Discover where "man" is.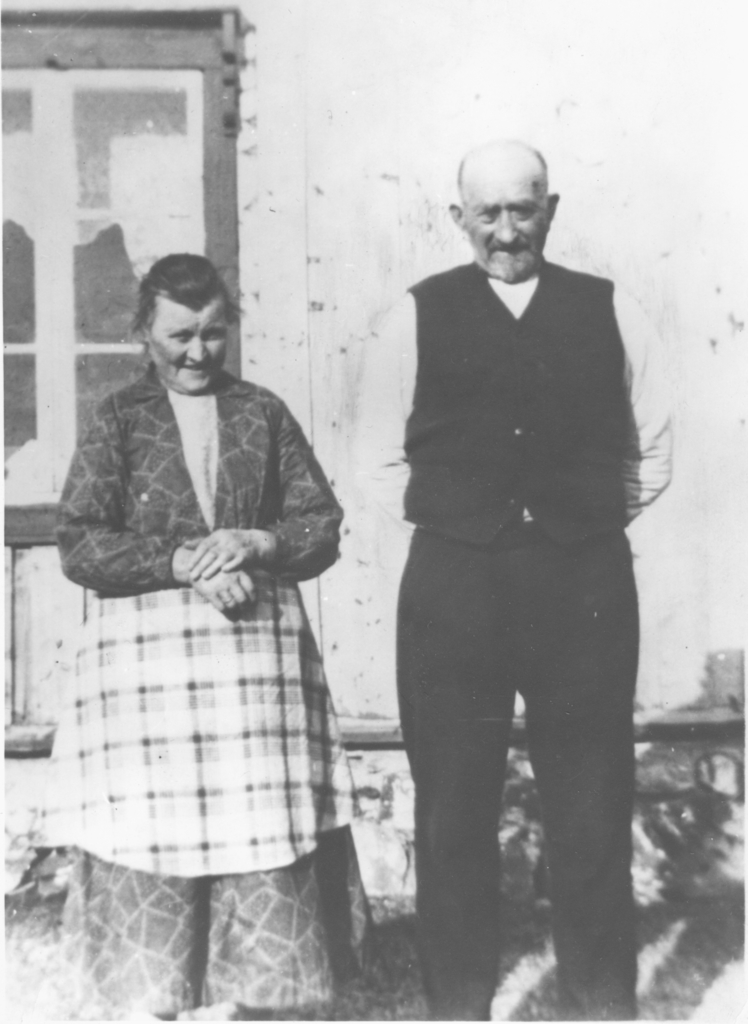
Discovered at l=354, t=112, r=678, b=1018.
